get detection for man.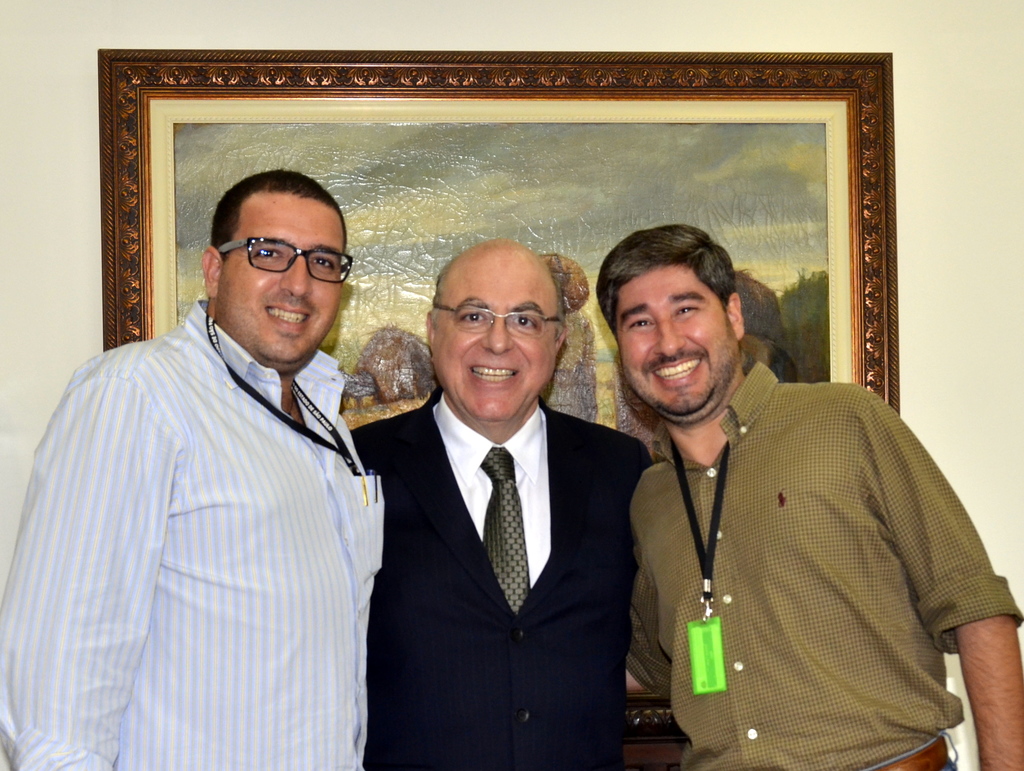
Detection: {"left": 354, "top": 237, "right": 650, "bottom": 768}.
